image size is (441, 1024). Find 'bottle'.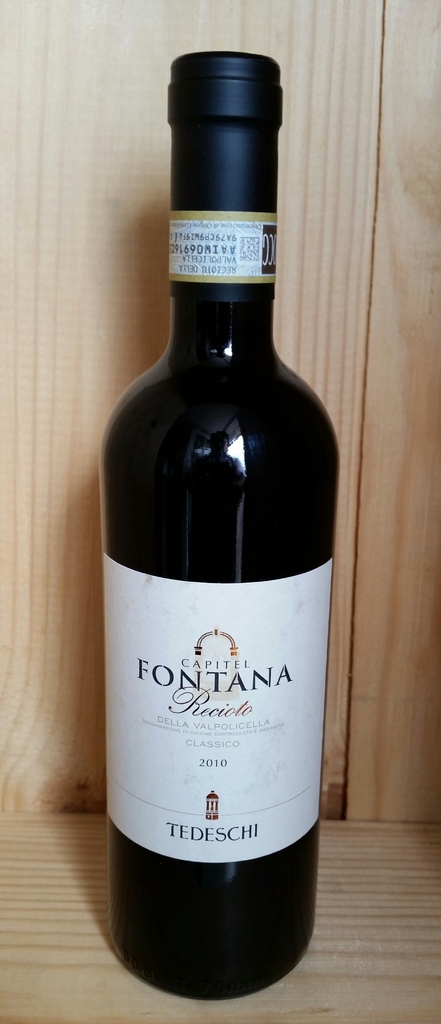
(98, 52, 345, 1003).
